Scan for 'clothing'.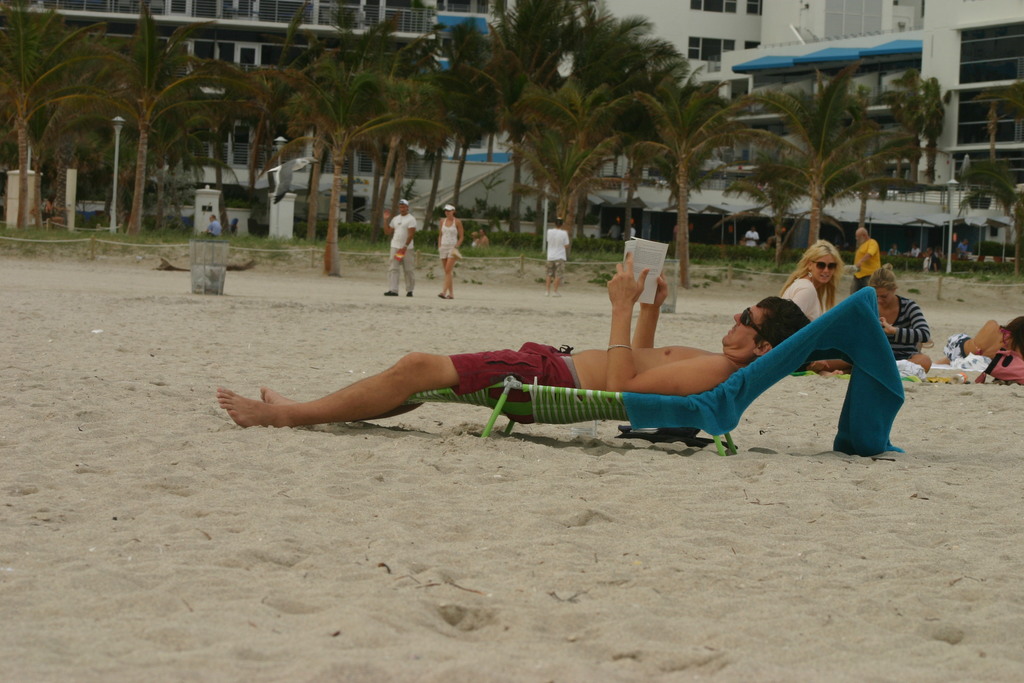
Scan result: {"x1": 391, "y1": 213, "x2": 416, "y2": 297}.
